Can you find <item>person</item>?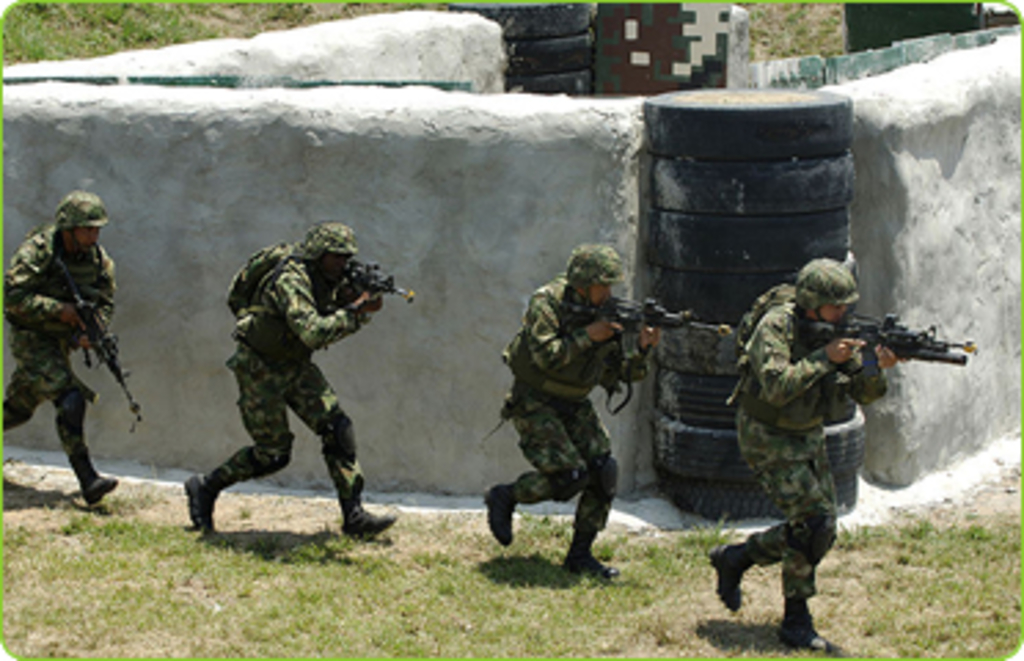
Yes, bounding box: (left=487, top=245, right=658, bottom=567).
